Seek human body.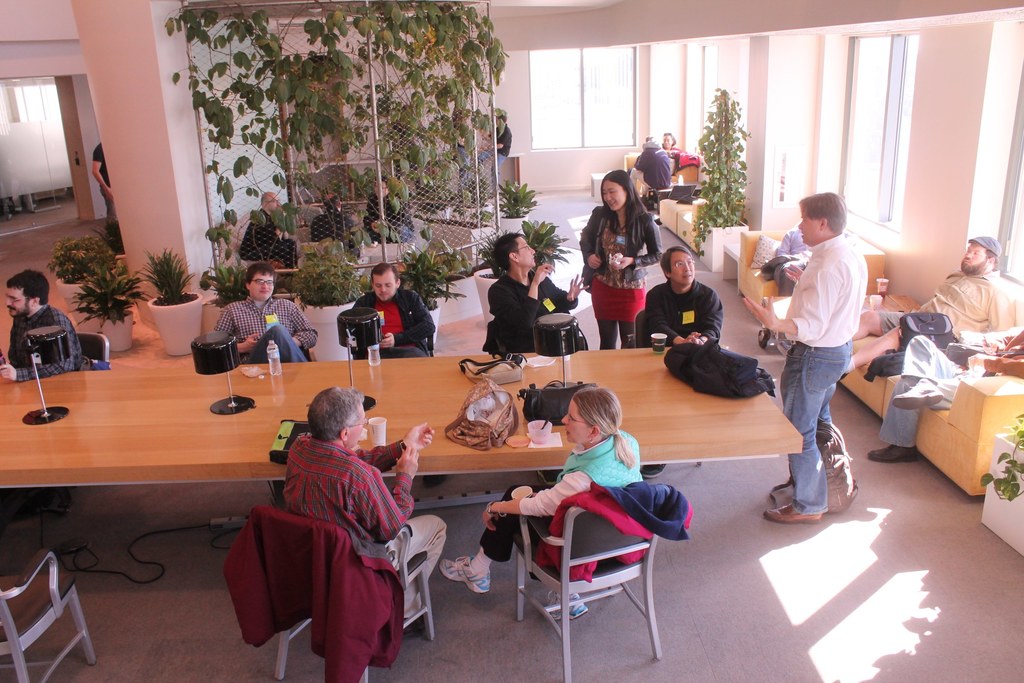
l=319, t=192, r=355, b=263.
